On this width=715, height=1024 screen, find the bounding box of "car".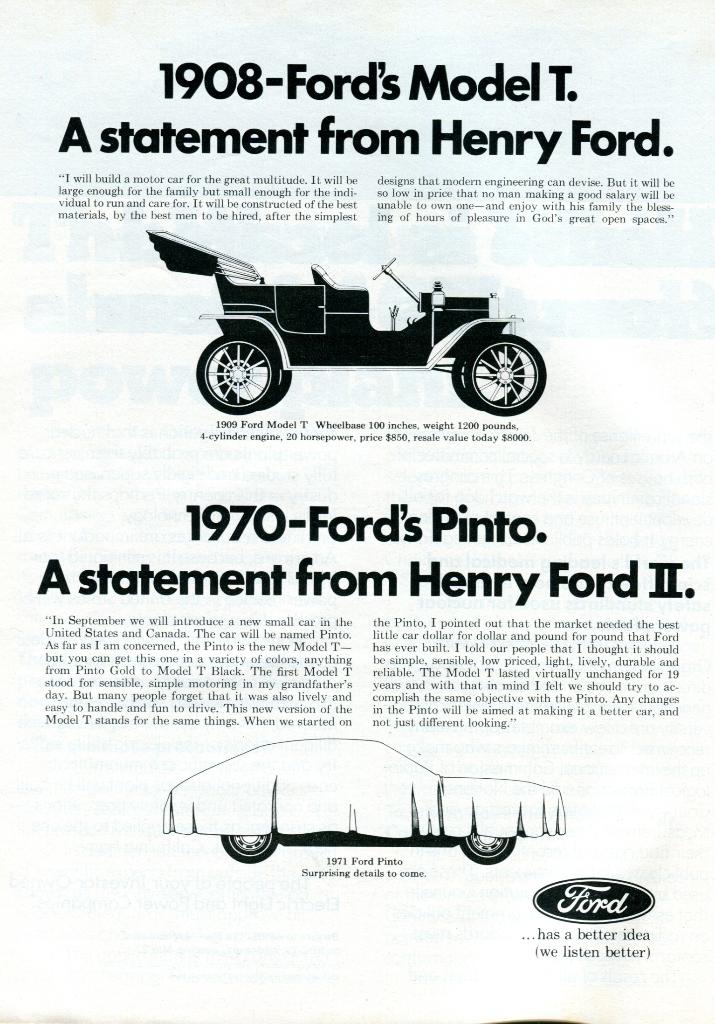
Bounding box: <bbox>149, 233, 546, 415</bbox>.
